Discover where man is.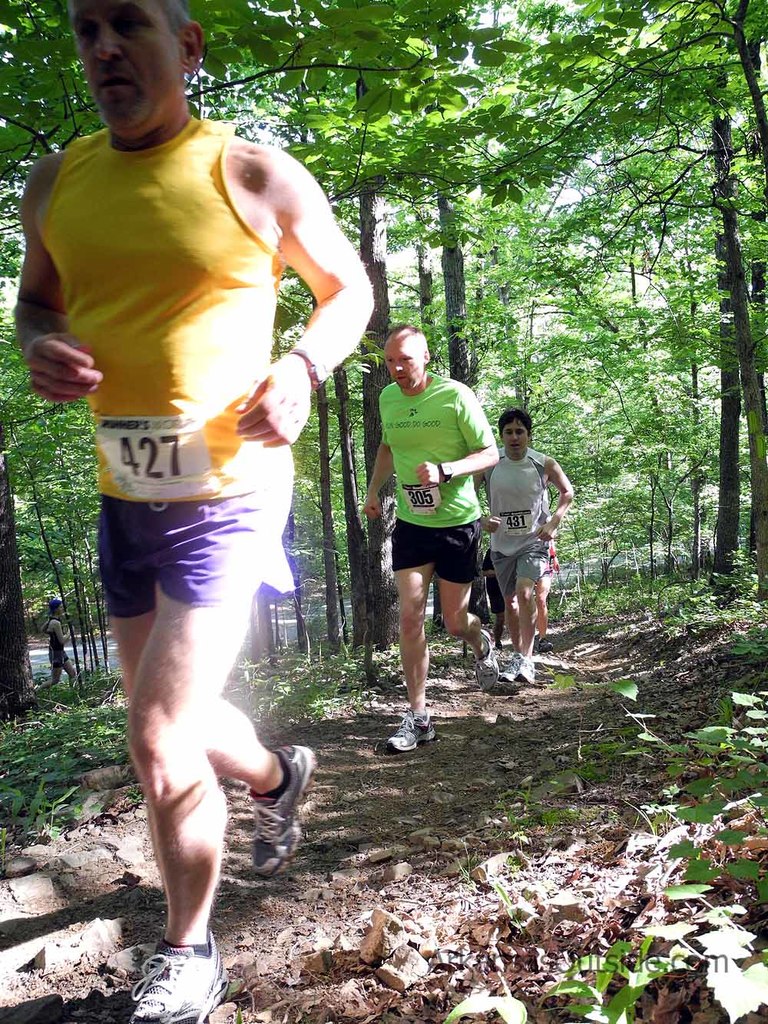
Discovered at rect(47, 33, 364, 973).
